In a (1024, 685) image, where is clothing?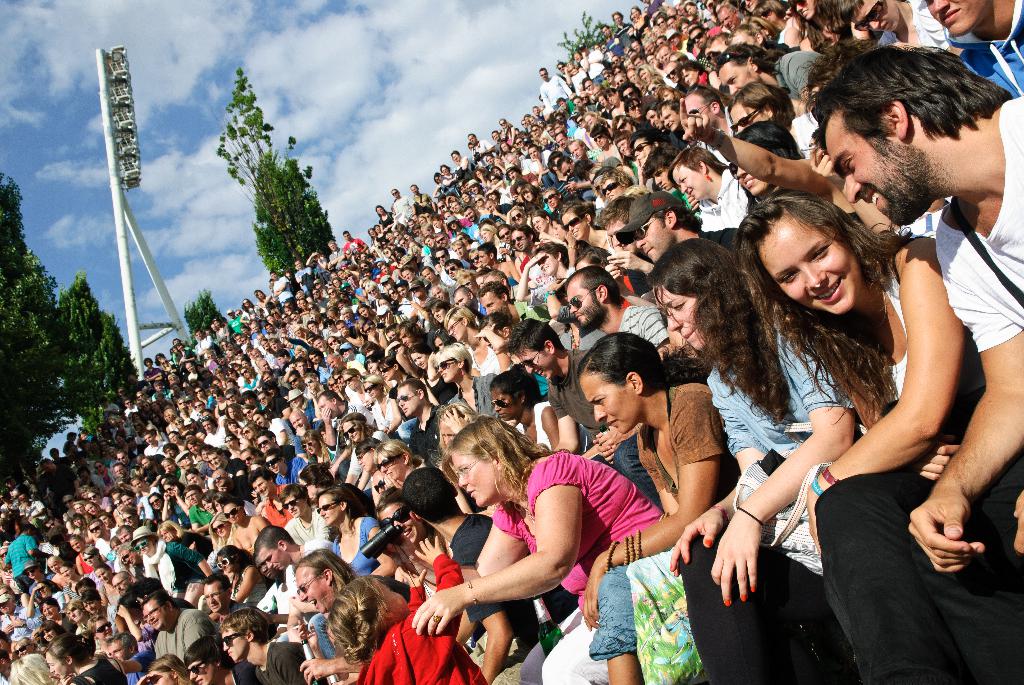
rect(467, 506, 542, 684).
